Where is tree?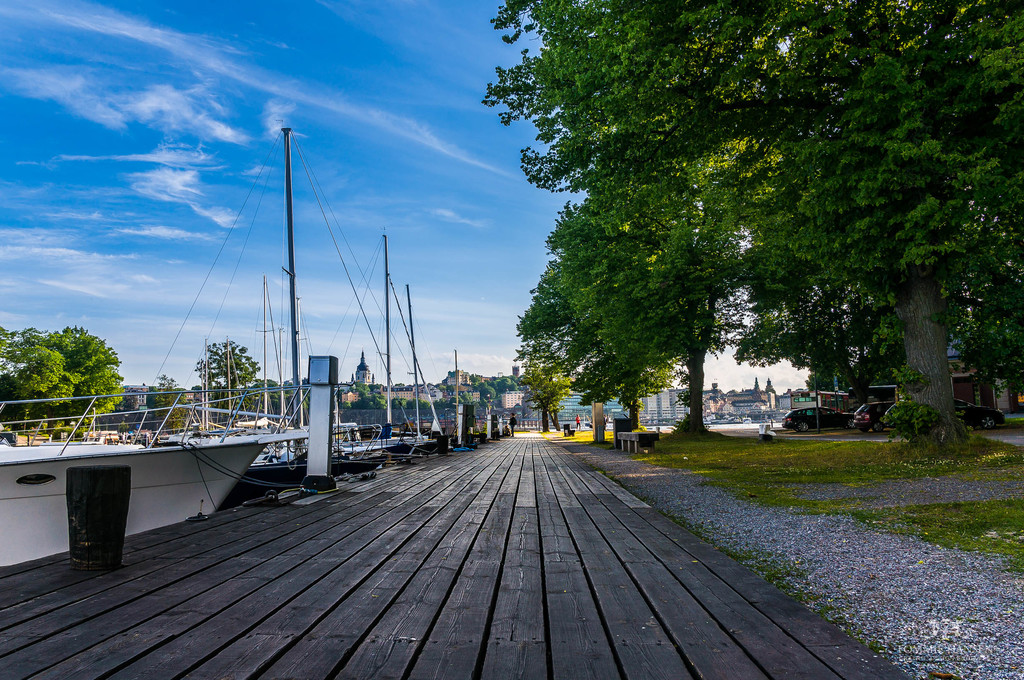
[x1=506, y1=374, x2=521, y2=382].
